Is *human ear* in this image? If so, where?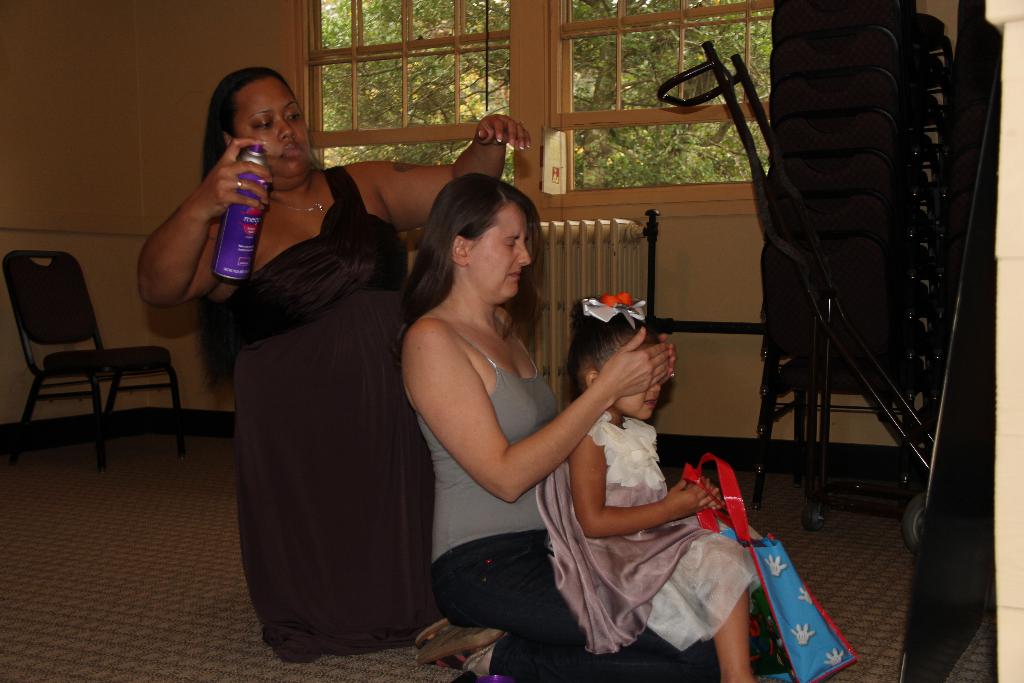
Yes, at {"left": 584, "top": 372, "right": 598, "bottom": 386}.
